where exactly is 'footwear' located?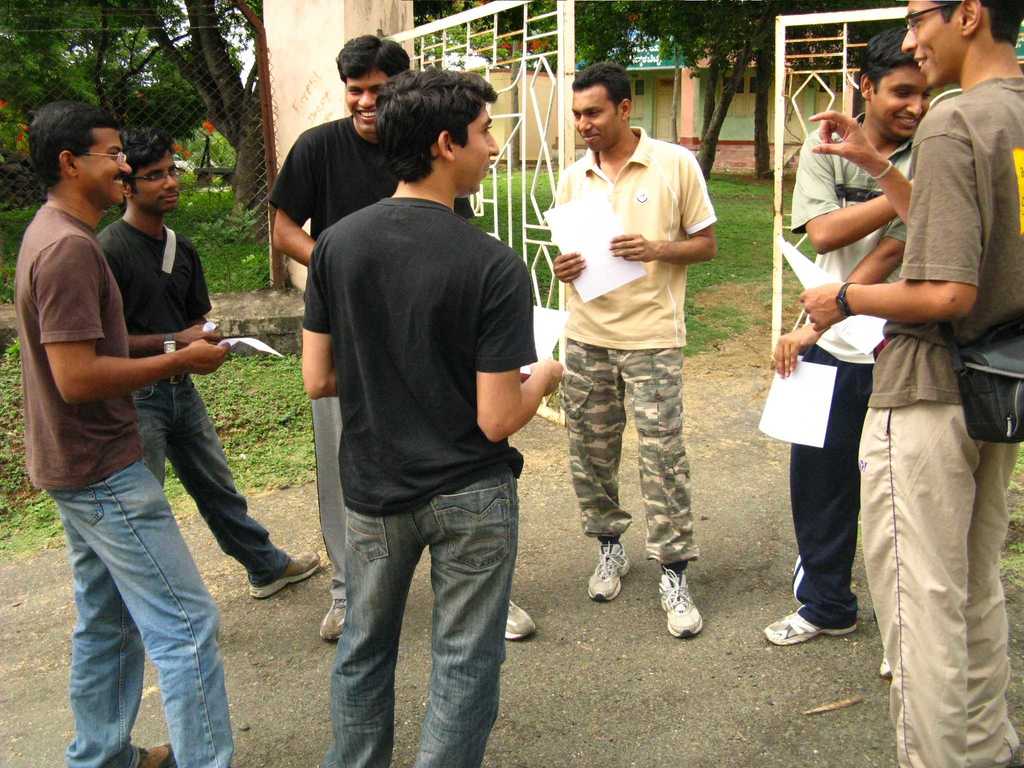
Its bounding box is (x1=318, y1=598, x2=348, y2=646).
